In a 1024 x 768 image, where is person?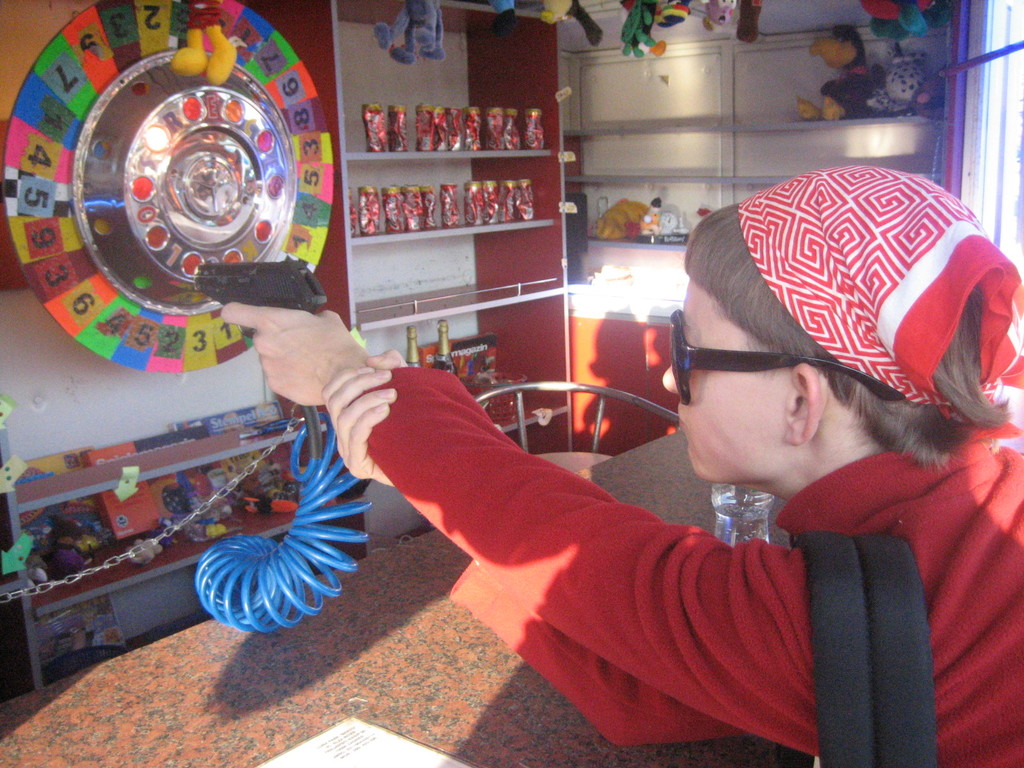
locate(220, 145, 968, 732).
